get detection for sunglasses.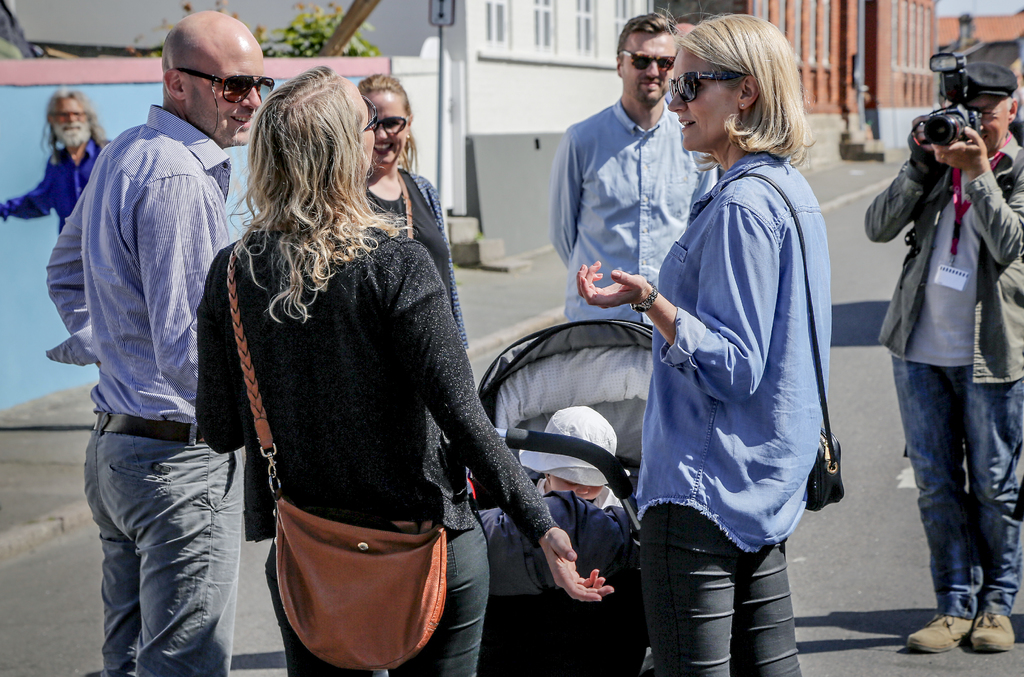
Detection: <box>665,73,737,100</box>.
